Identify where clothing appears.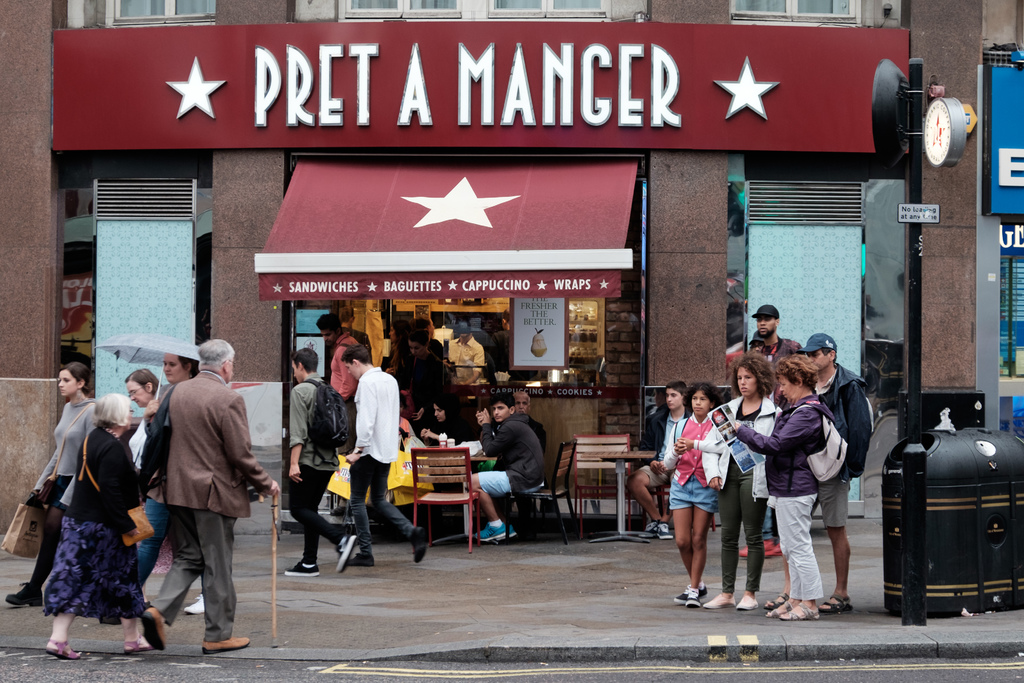
Appears at left=327, top=324, right=365, bottom=410.
